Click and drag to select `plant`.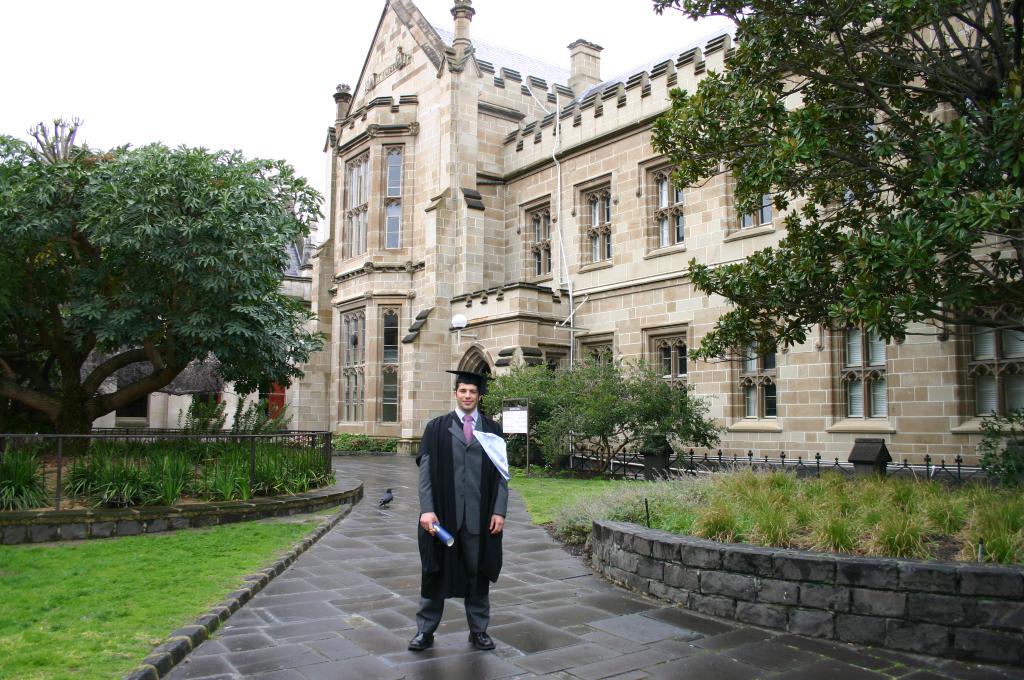
Selection: 218, 451, 247, 511.
